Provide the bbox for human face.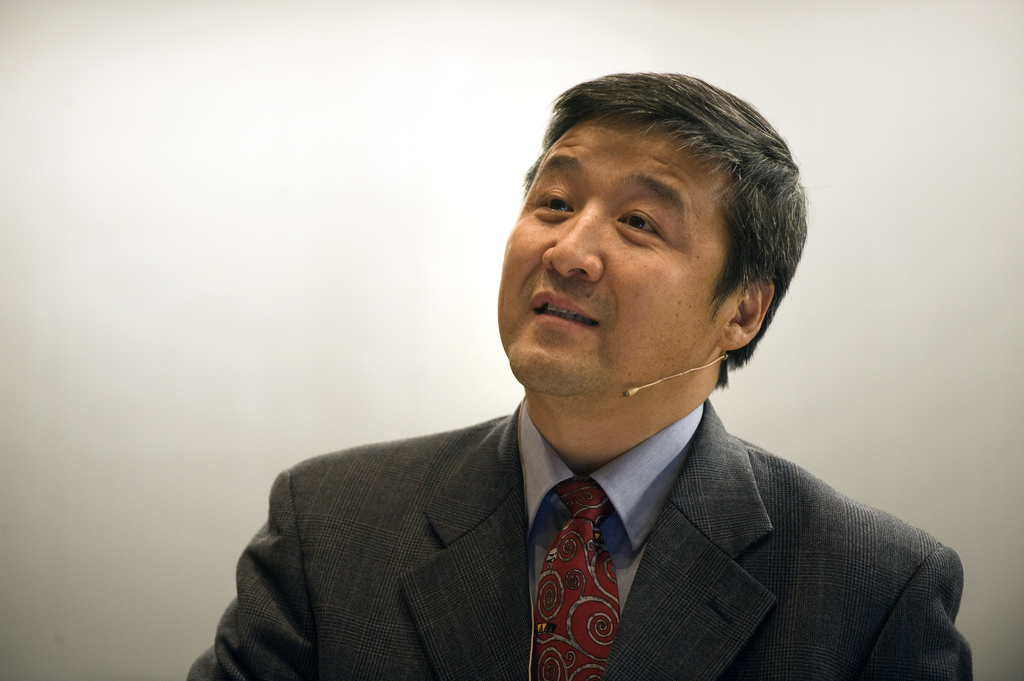
bbox=(497, 107, 729, 401).
